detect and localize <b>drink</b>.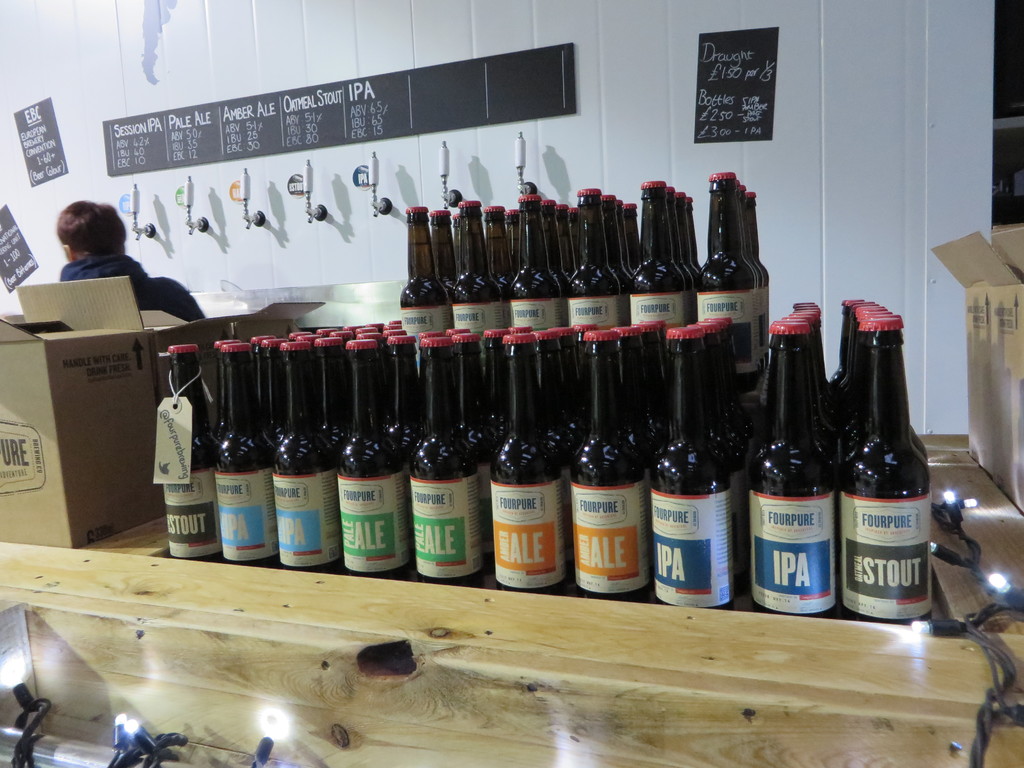
Localized at rect(747, 314, 842, 621).
